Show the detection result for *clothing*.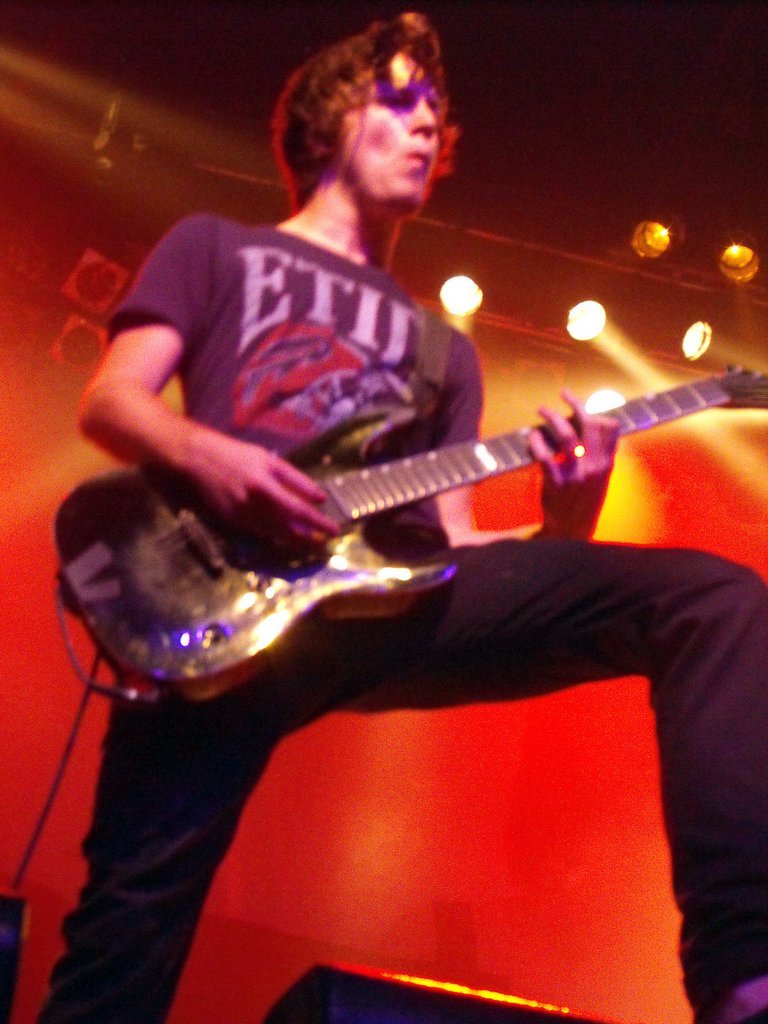
x1=26 y1=216 x2=767 y2=1023.
